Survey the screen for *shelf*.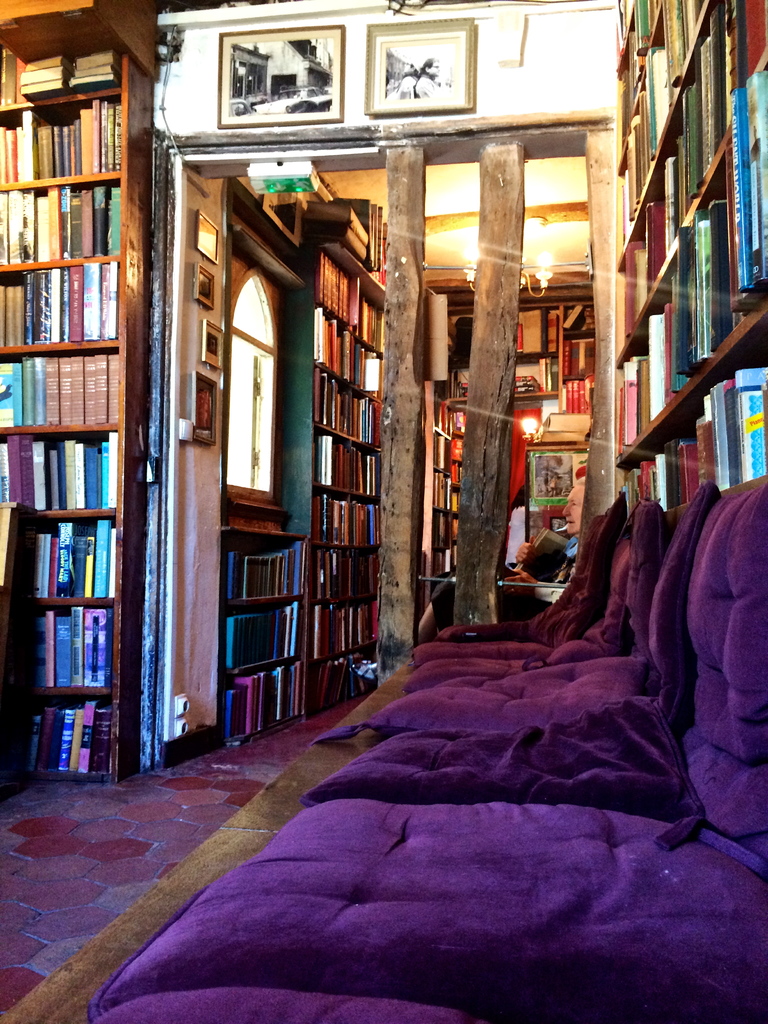
Survey found: Rect(302, 554, 368, 662).
